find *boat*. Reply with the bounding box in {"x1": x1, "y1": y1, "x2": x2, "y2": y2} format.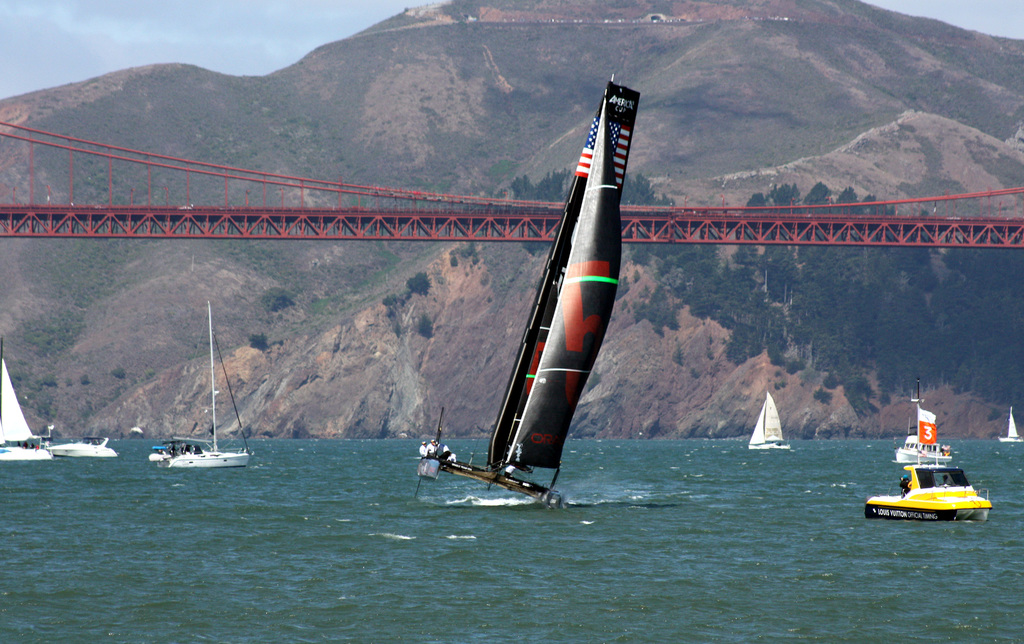
{"x1": 892, "y1": 378, "x2": 950, "y2": 466}.
